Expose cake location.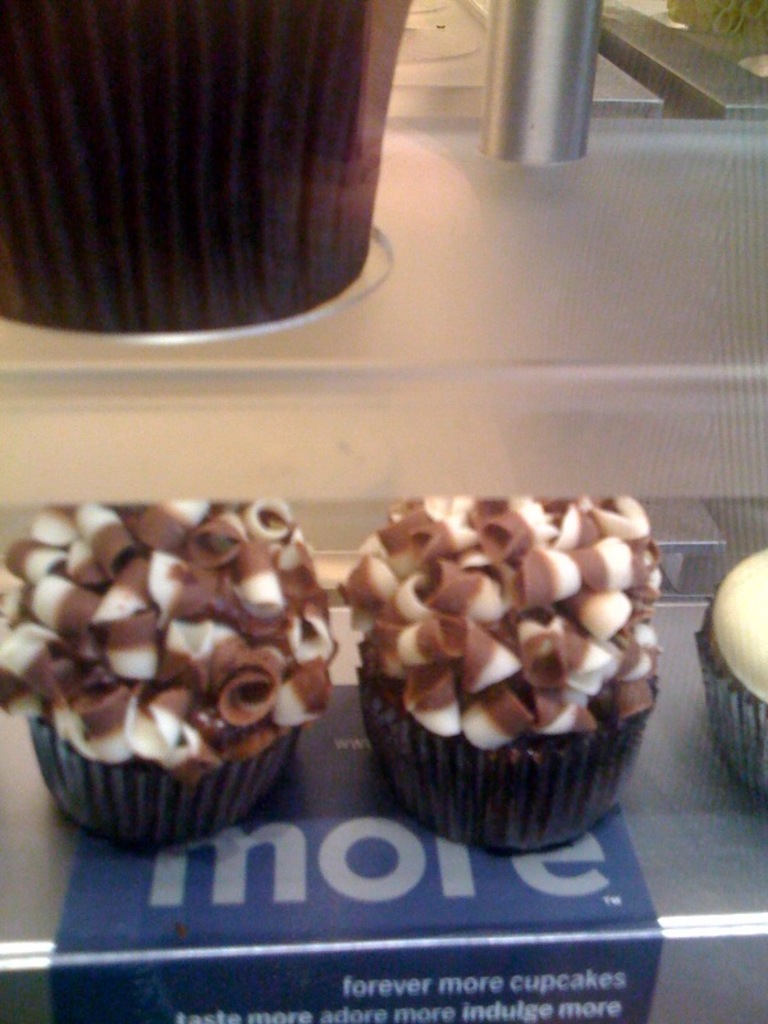
Exposed at (left=695, top=545, right=767, bottom=810).
